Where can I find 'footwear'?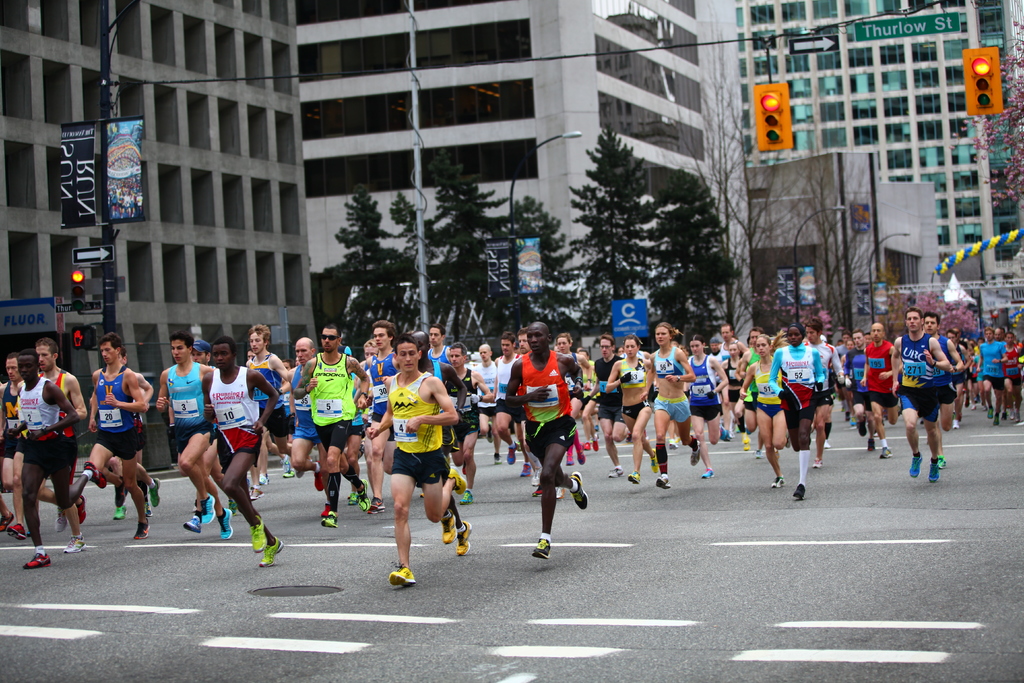
You can find it at box(532, 482, 541, 495).
